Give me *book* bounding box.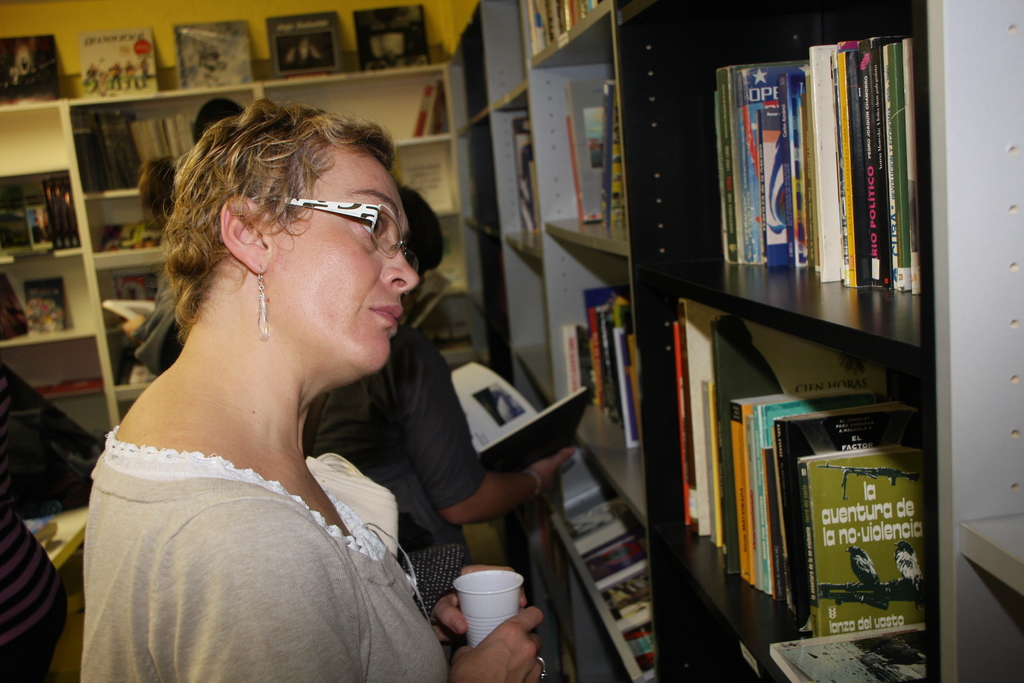
396,147,460,211.
